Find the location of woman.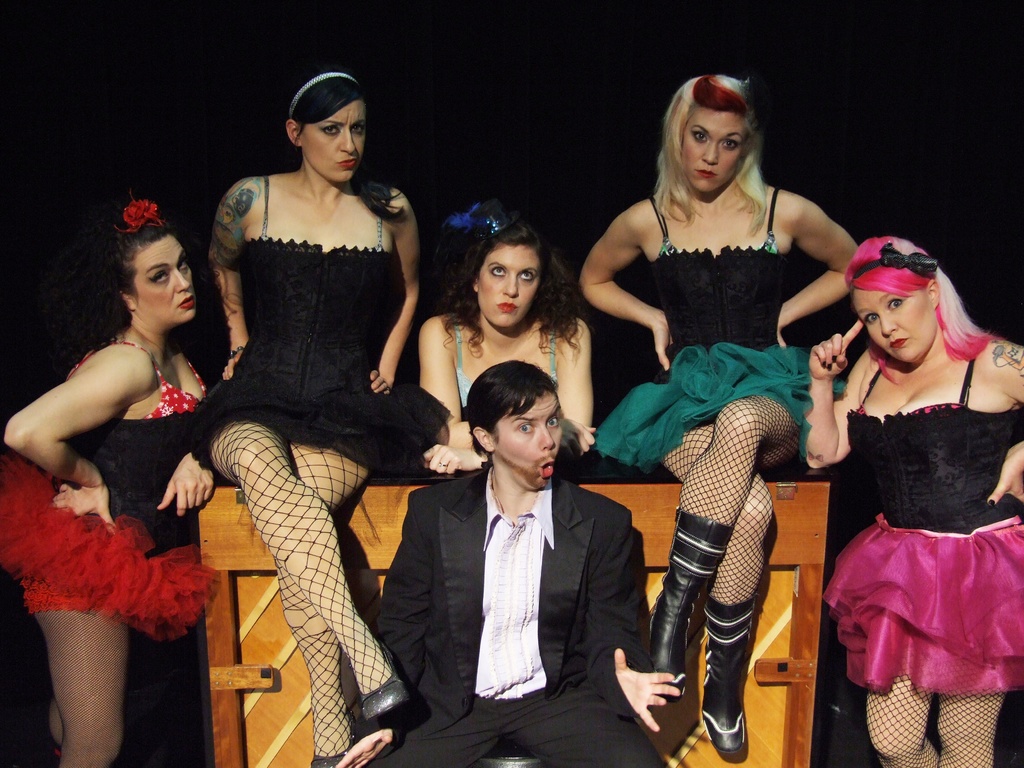
Location: 17/172/227/739.
